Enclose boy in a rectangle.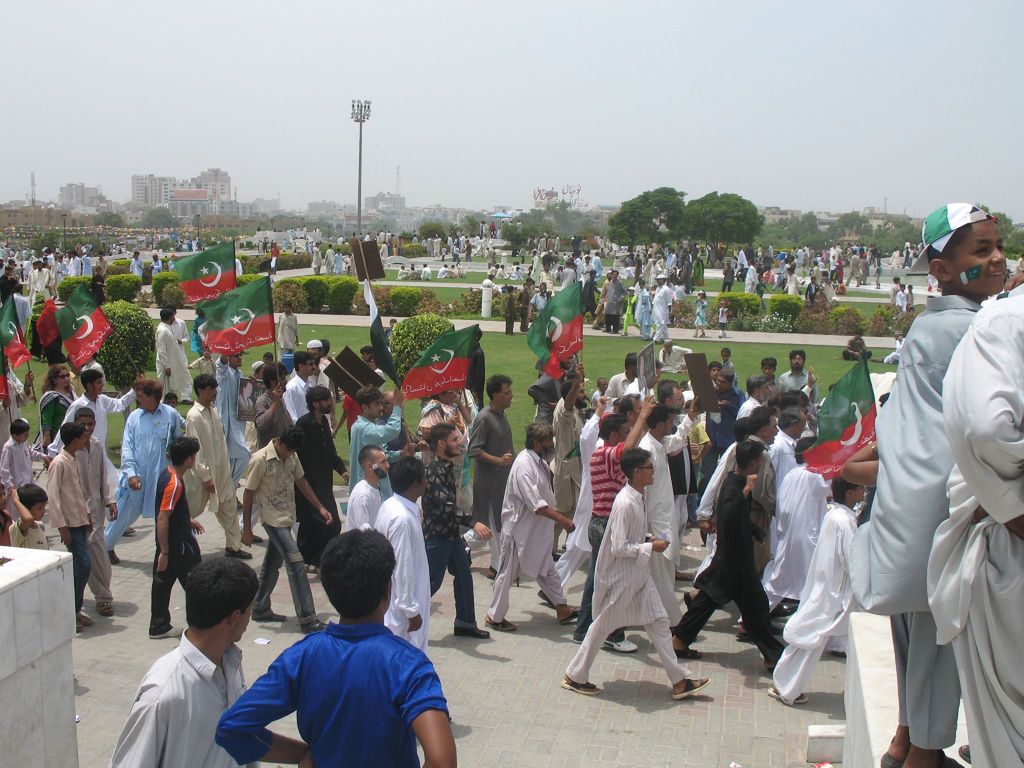
BBox(332, 246, 348, 273).
